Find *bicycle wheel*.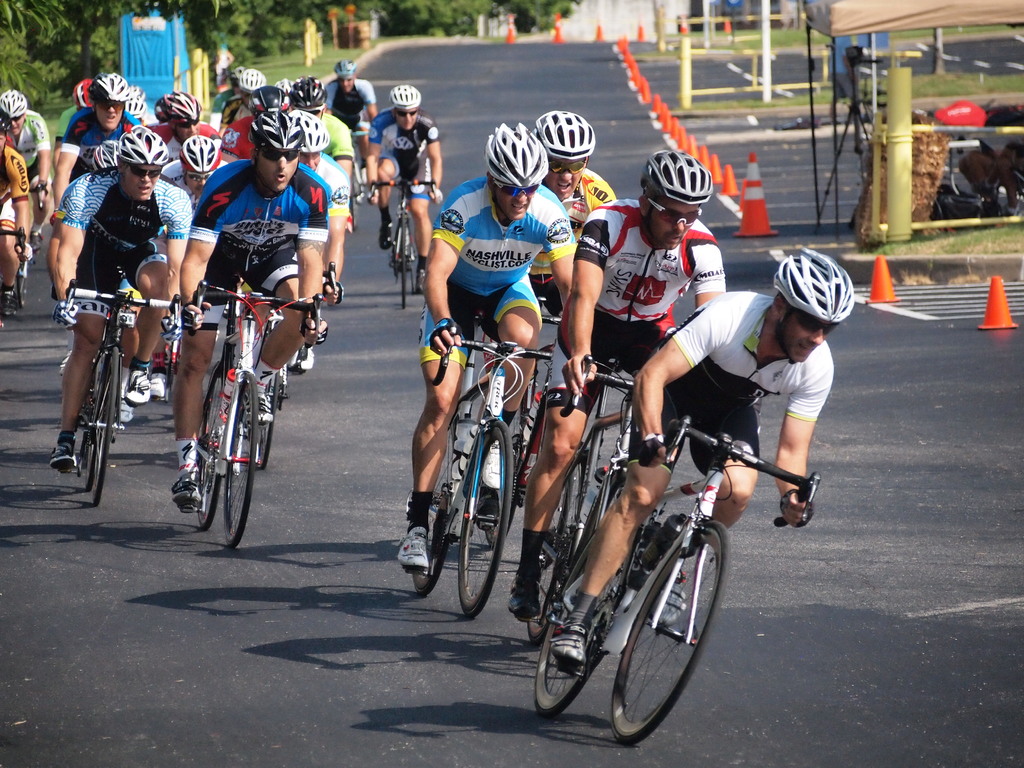
region(83, 406, 99, 490).
